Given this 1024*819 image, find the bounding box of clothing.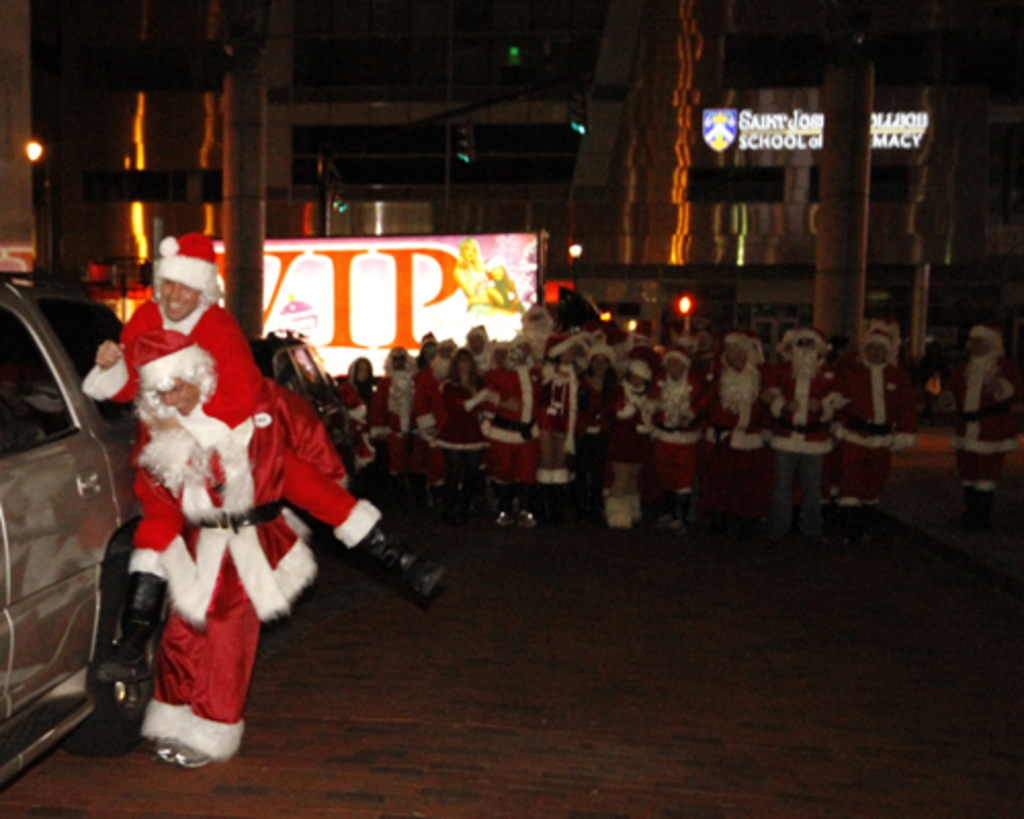
<region>838, 328, 897, 495</region>.
